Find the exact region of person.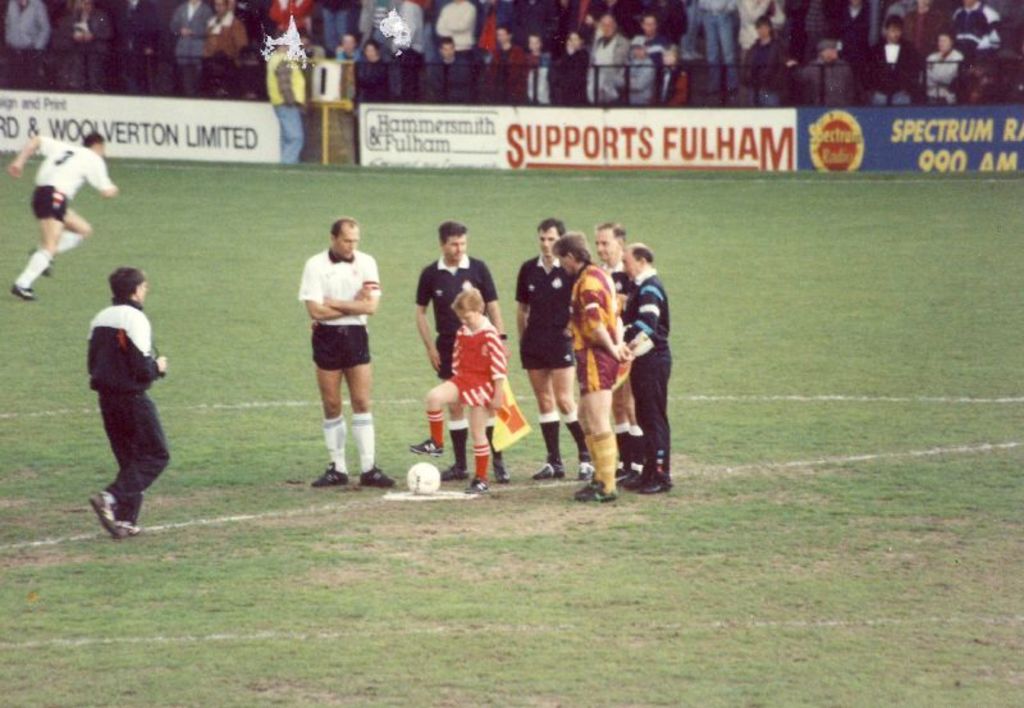
Exact region: bbox=(486, 36, 518, 102).
